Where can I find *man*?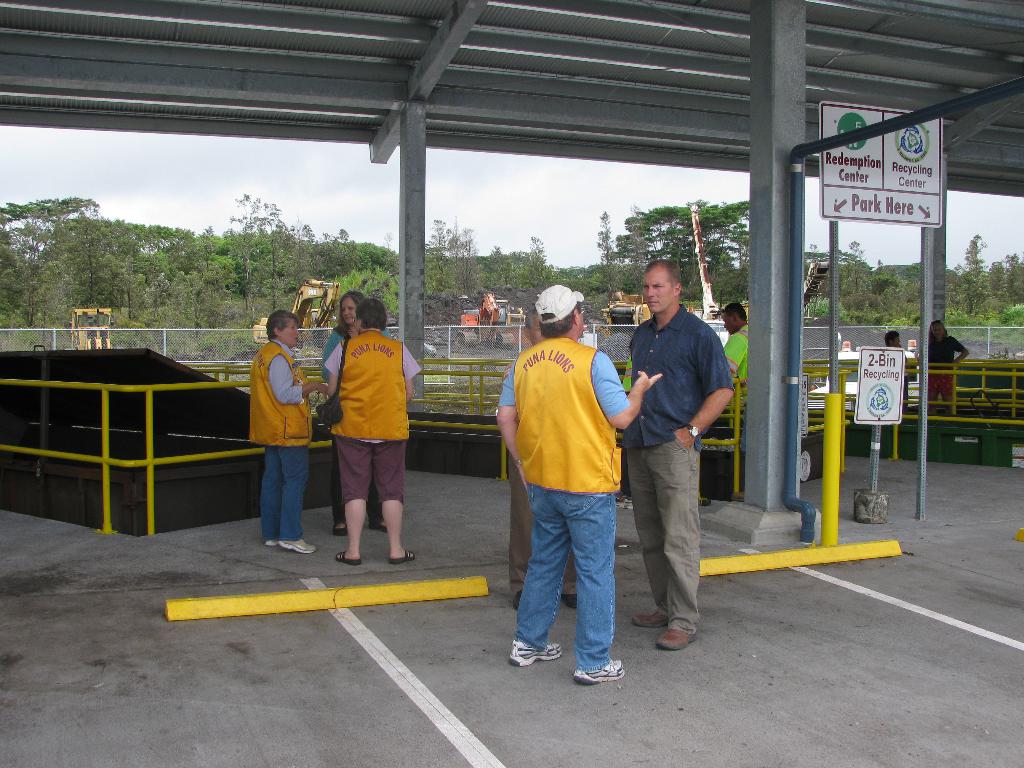
You can find it at (left=250, top=310, right=331, bottom=555).
